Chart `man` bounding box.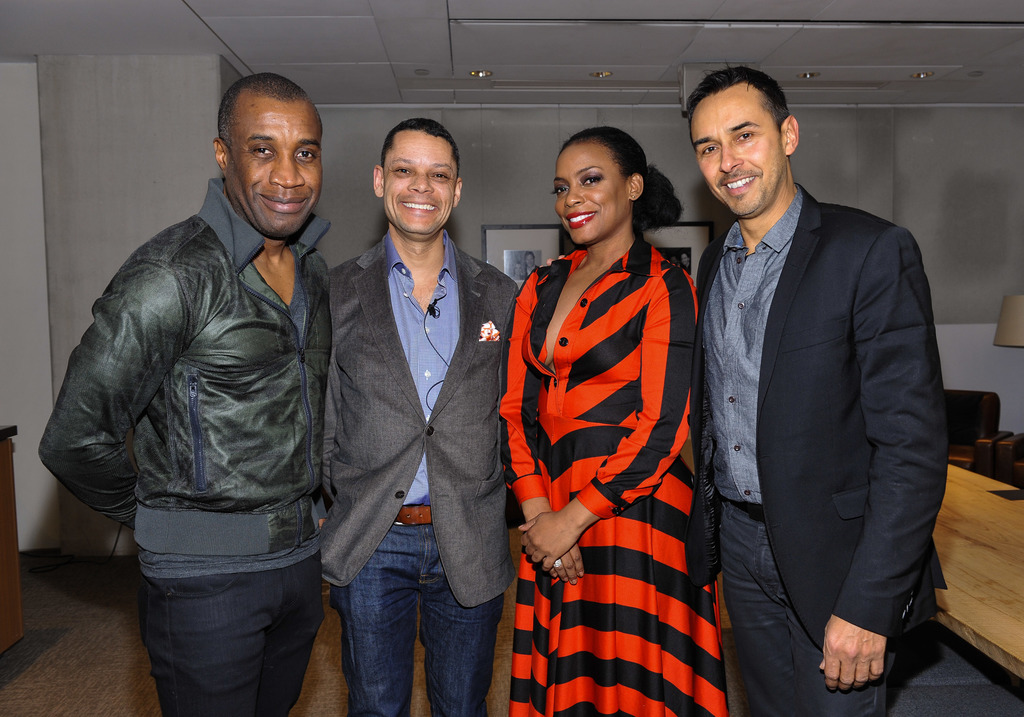
Charted: x1=321 y1=118 x2=517 y2=716.
